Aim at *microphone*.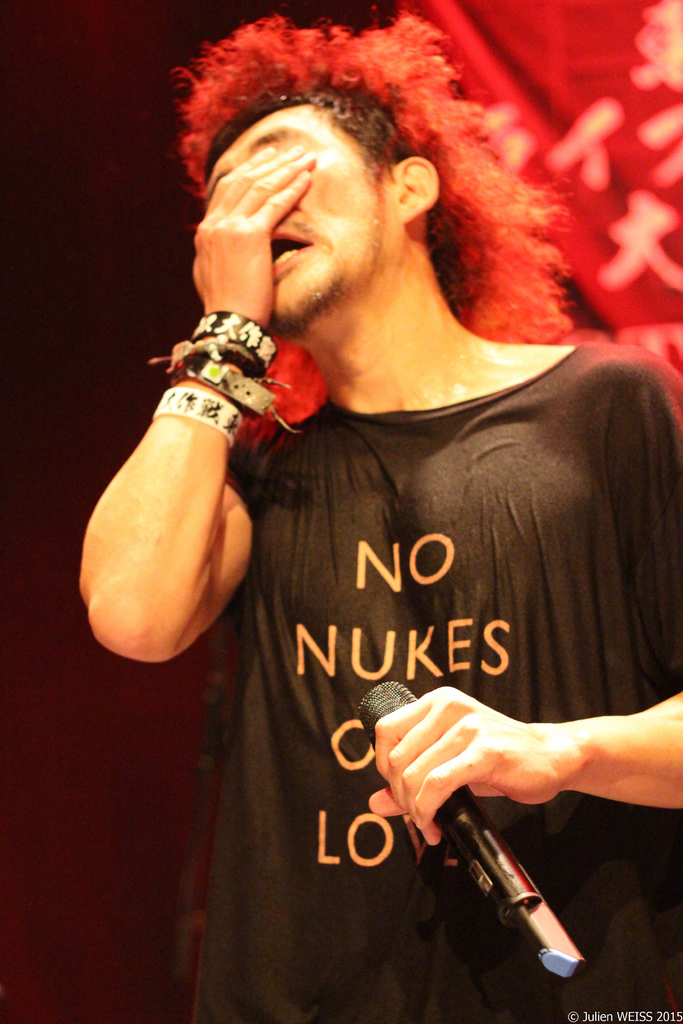
Aimed at crop(344, 676, 580, 993).
